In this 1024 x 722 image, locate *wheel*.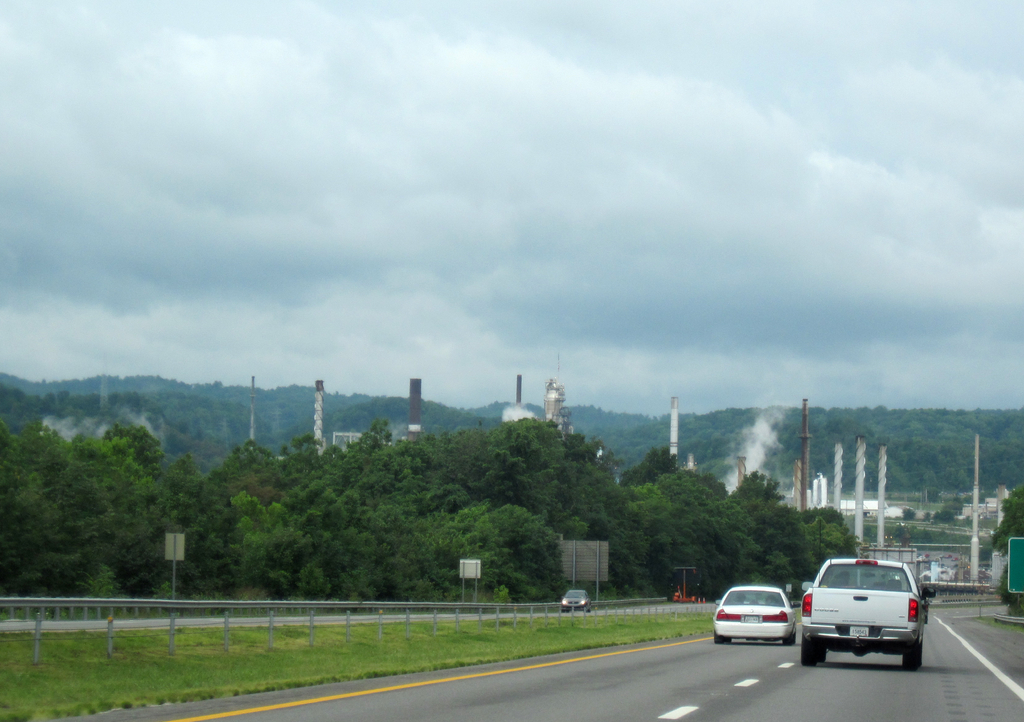
Bounding box: [902,643,920,668].
